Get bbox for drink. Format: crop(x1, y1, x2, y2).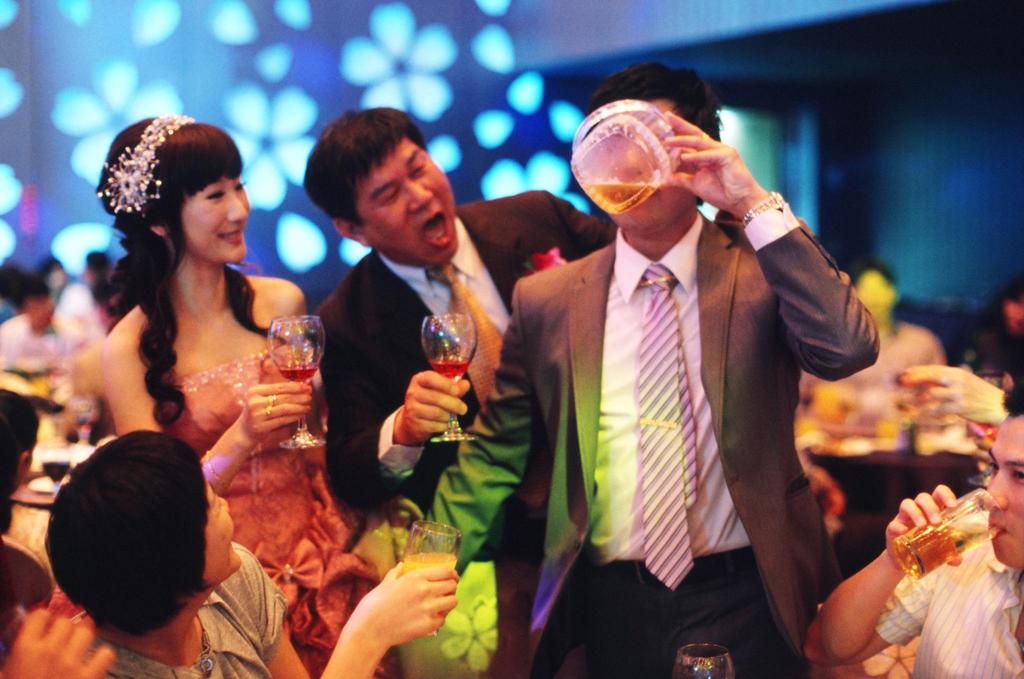
crop(427, 359, 471, 380).
